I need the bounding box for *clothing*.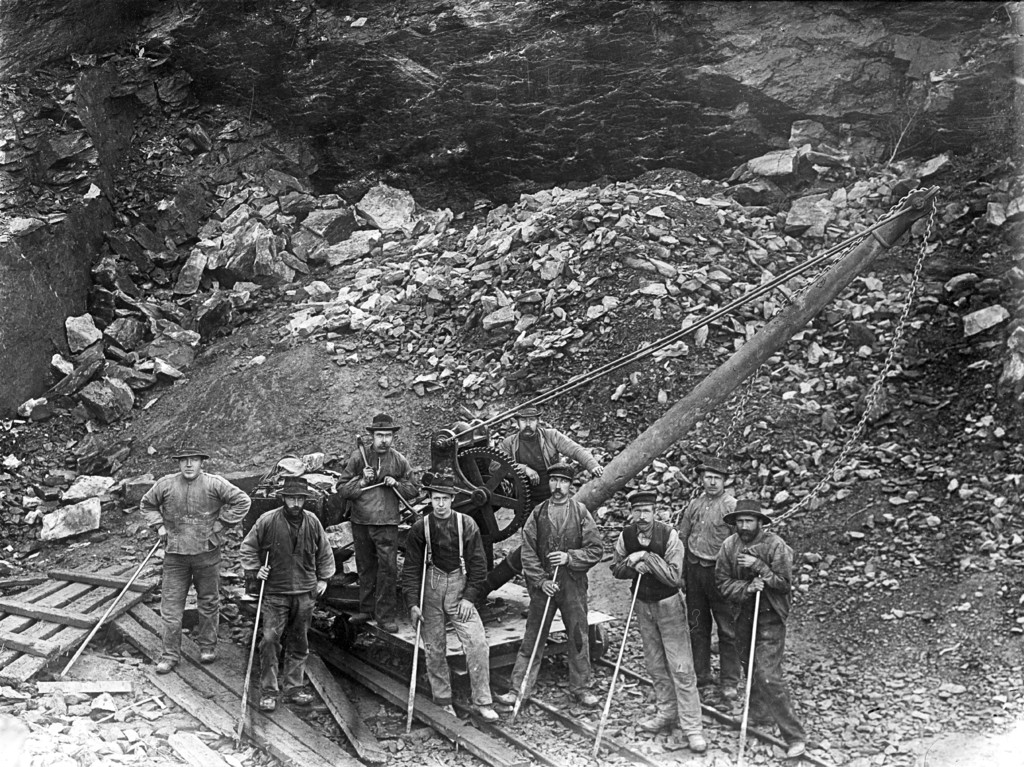
Here it is: bbox(495, 419, 600, 526).
